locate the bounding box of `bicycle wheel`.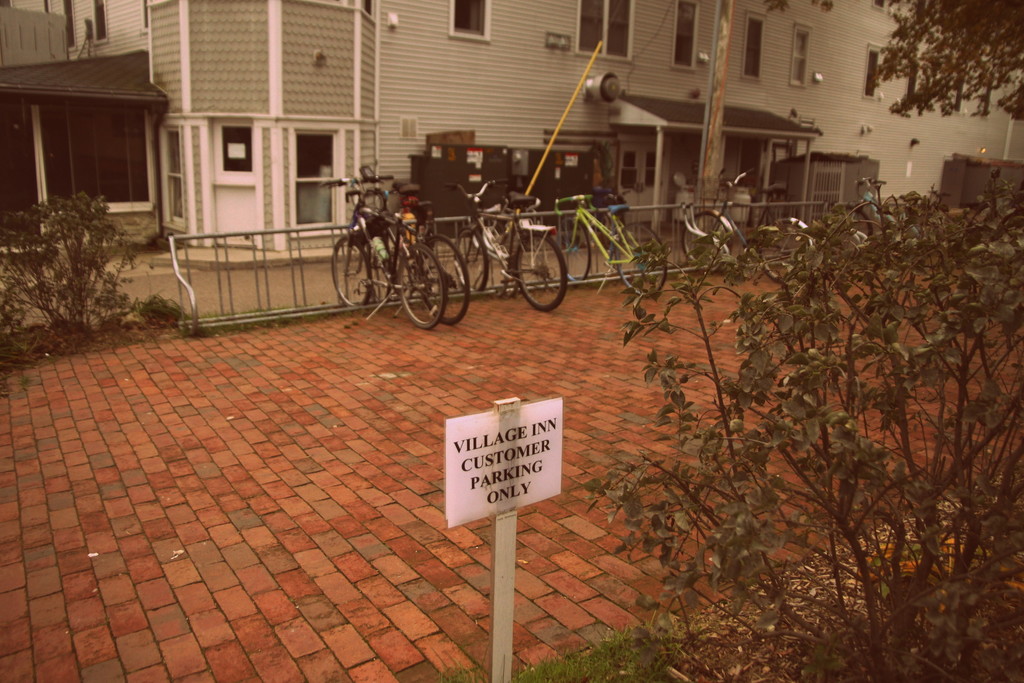
Bounding box: region(680, 210, 733, 273).
